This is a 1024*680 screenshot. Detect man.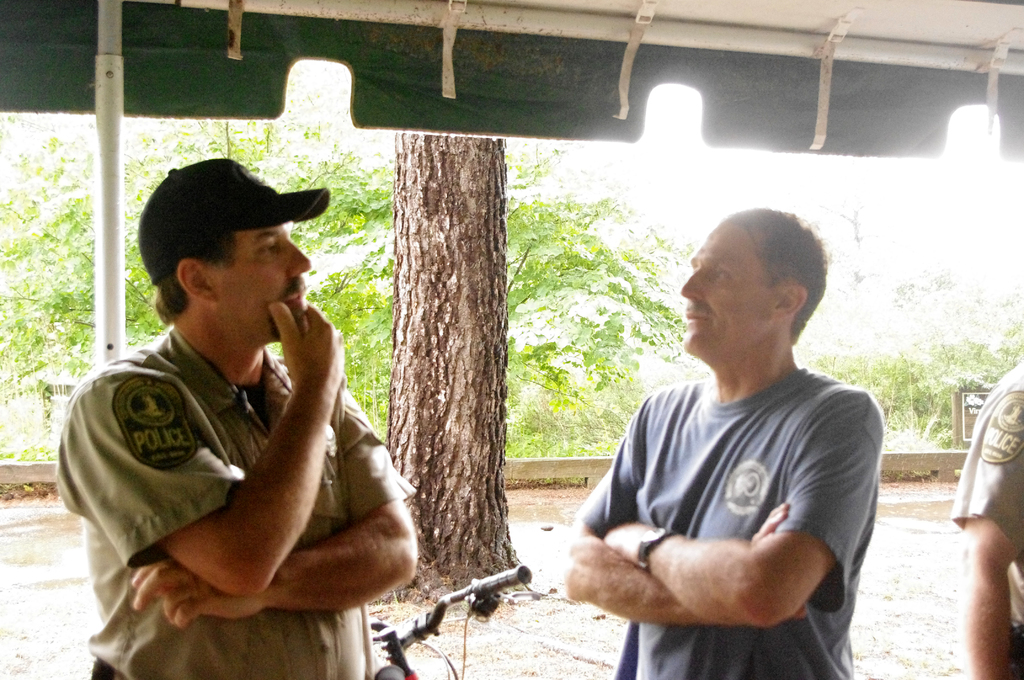
left=52, top=157, right=420, bottom=679.
